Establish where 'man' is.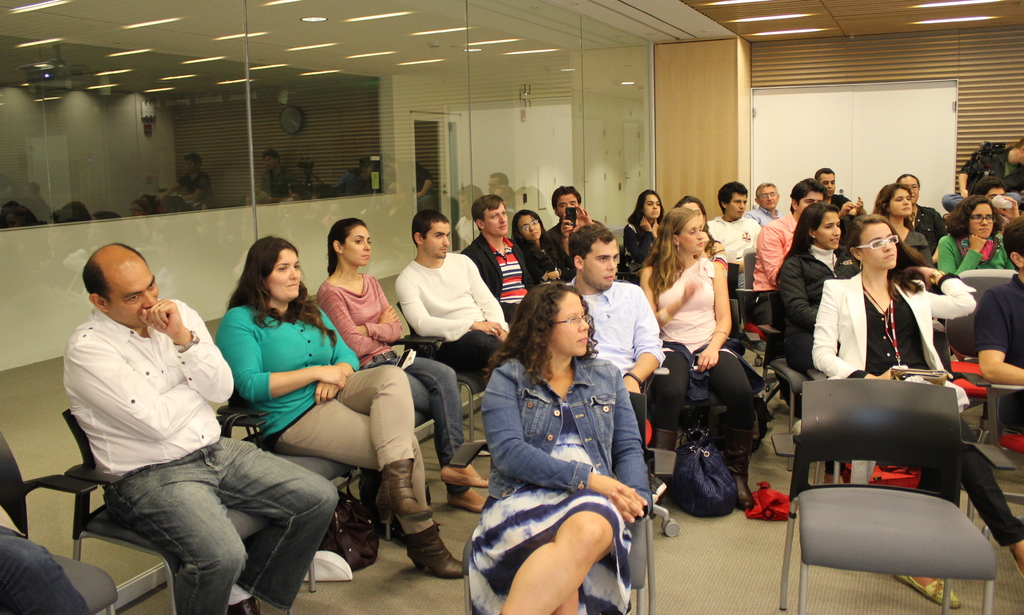
Established at box(393, 208, 514, 368).
